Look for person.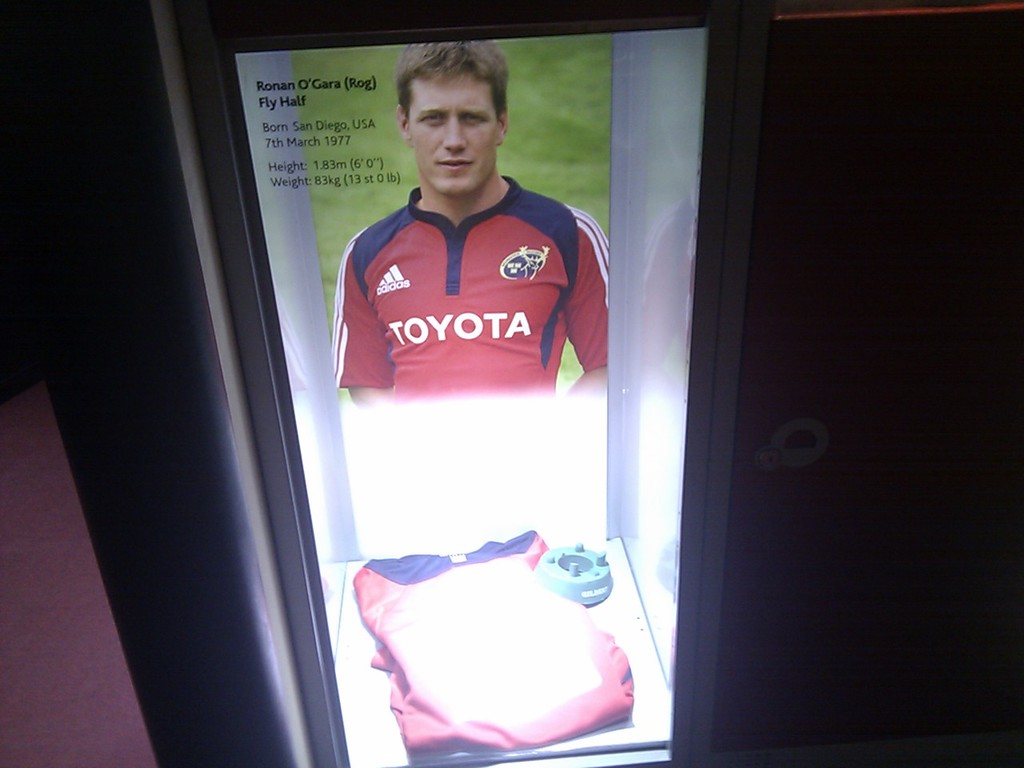
Found: bbox=[330, 37, 608, 410].
